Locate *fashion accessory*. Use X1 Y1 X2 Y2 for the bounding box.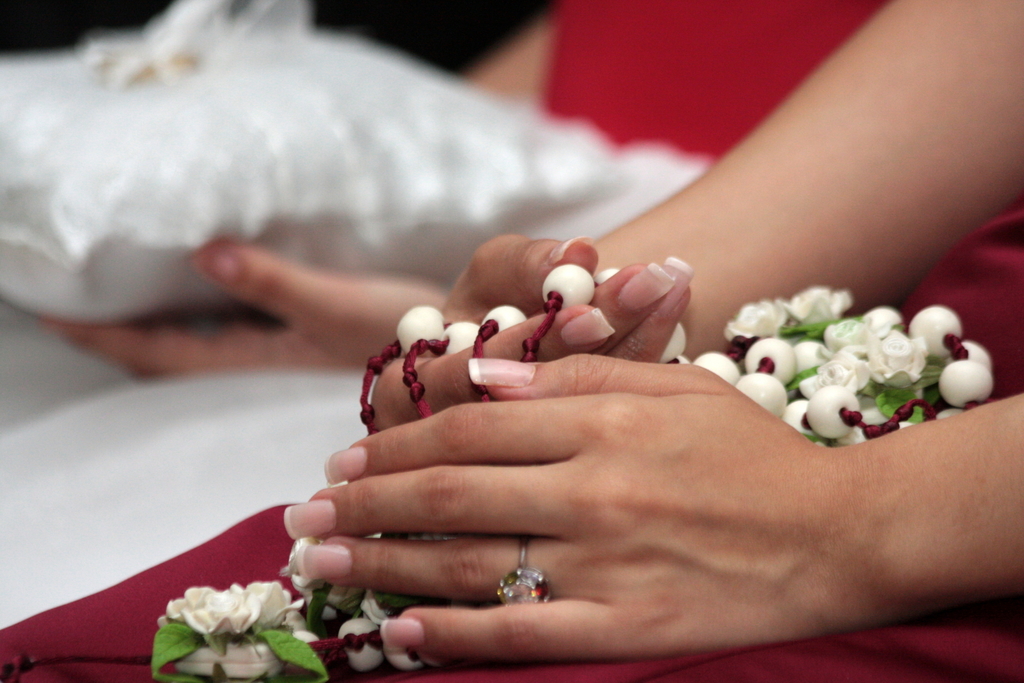
496 536 548 606.
